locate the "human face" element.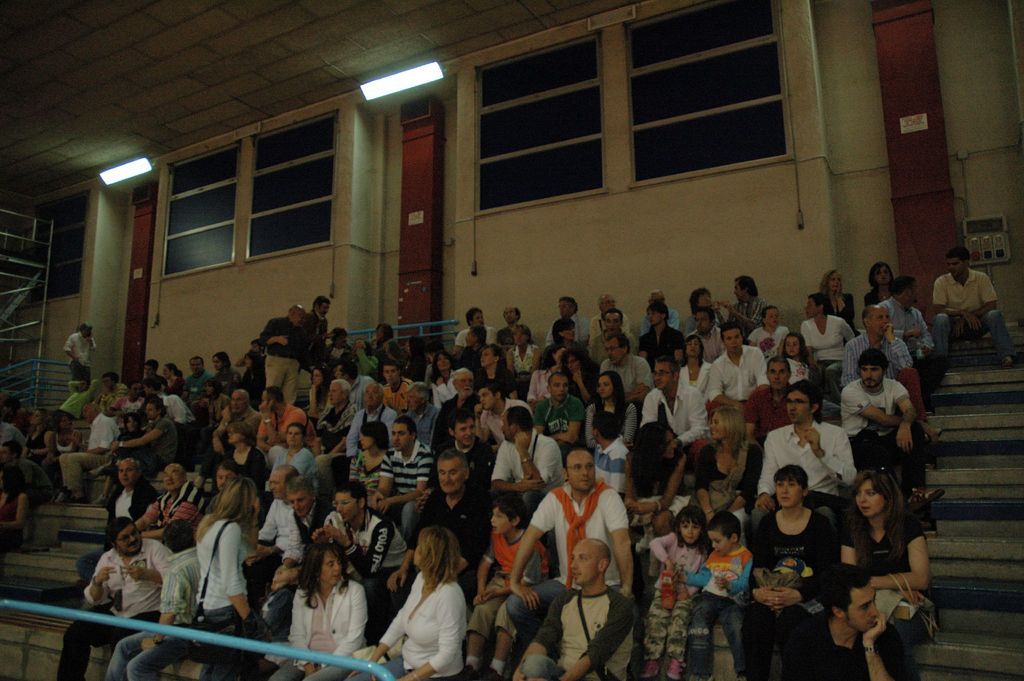
Element bbox: <region>116, 462, 136, 487</region>.
